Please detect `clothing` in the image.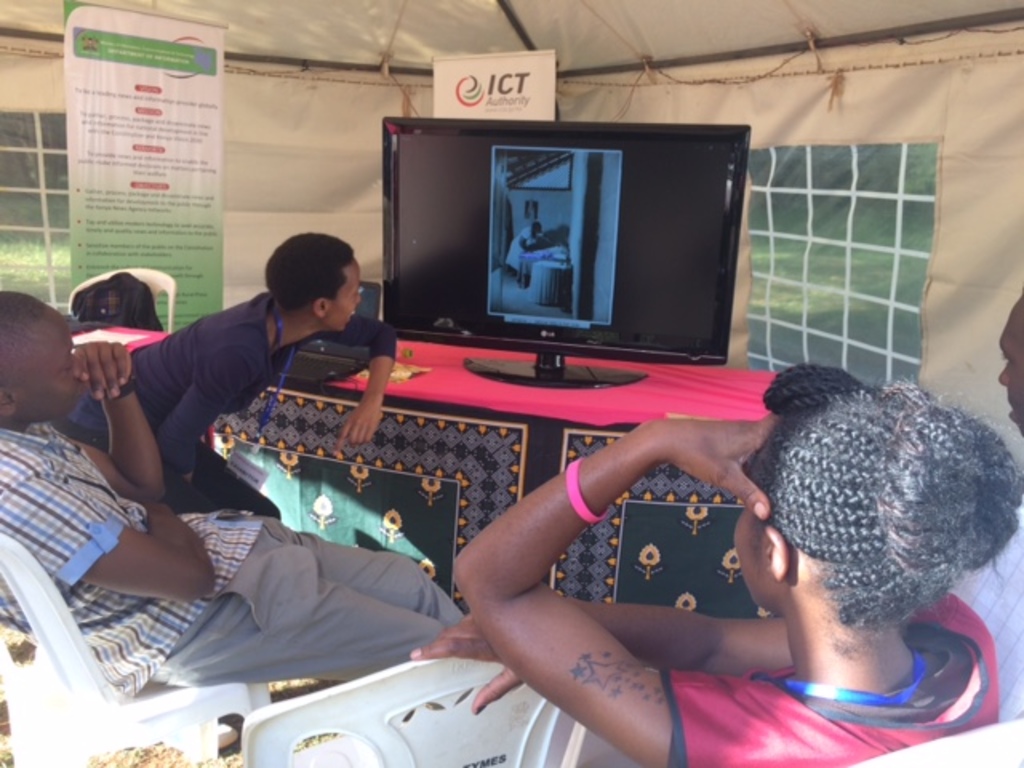
select_region(947, 488, 1022, 717).
